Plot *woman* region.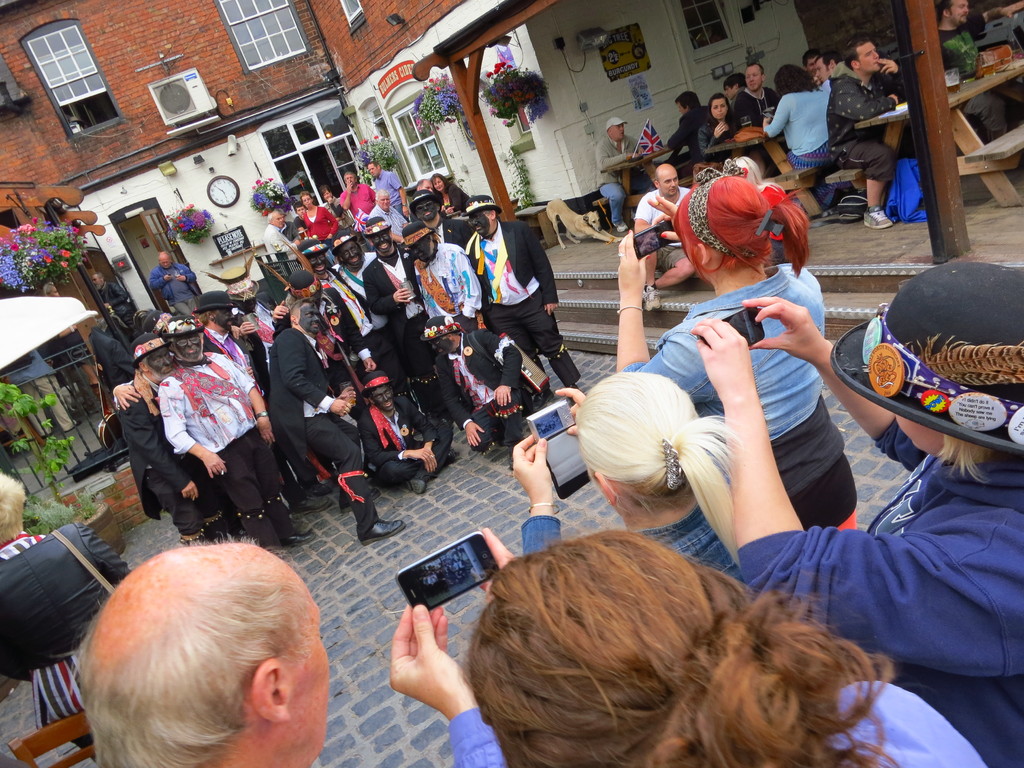
Plotted at region(434, 166, 468, 212).
